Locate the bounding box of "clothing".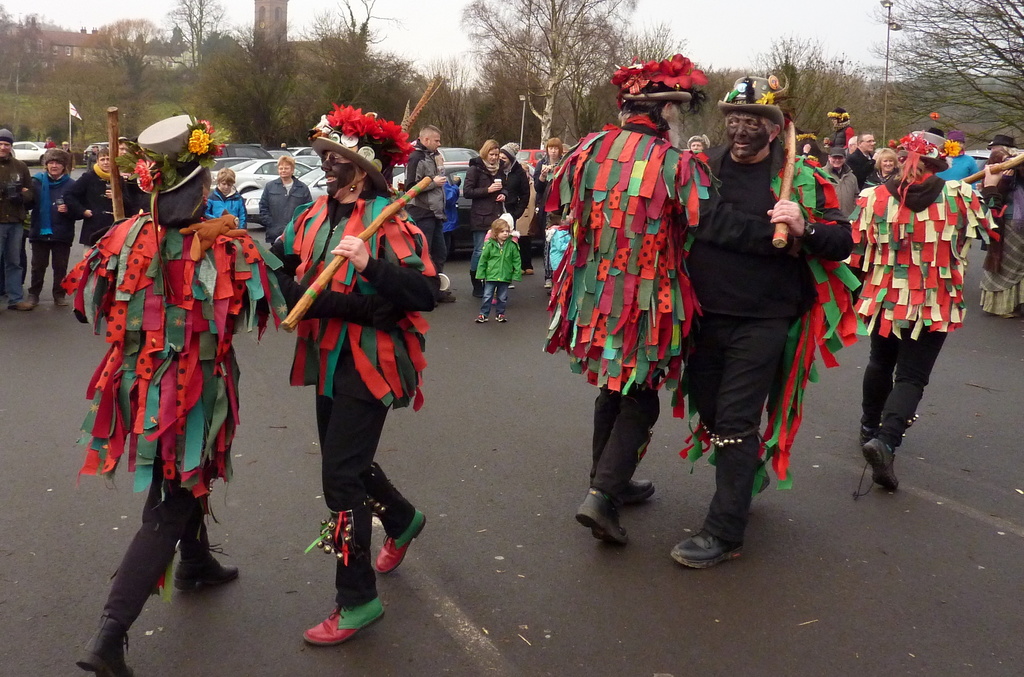
Bounding box: crop(505, 156, 534, 265).
